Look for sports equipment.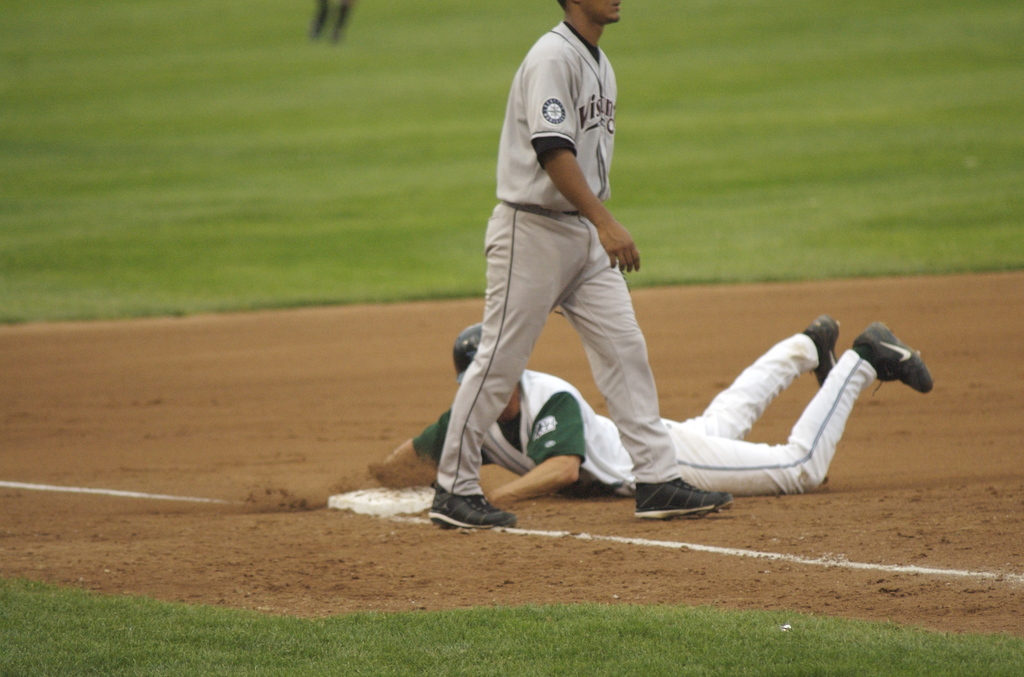
Found: l=854, t=319, r=936, b=399.
